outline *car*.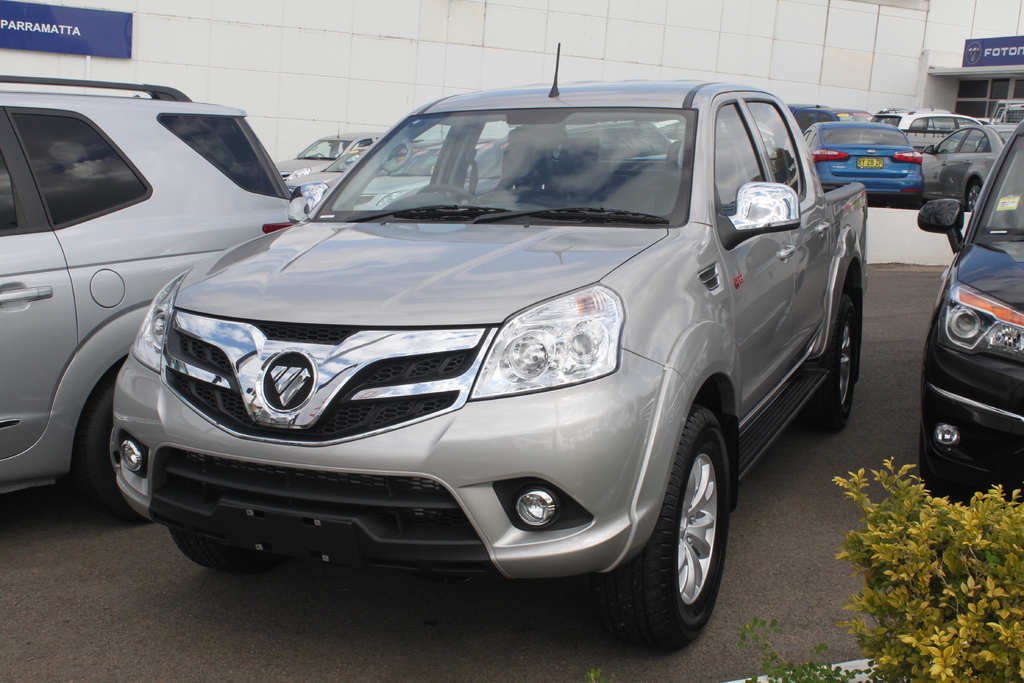
Outline: 286:139:392:209.
